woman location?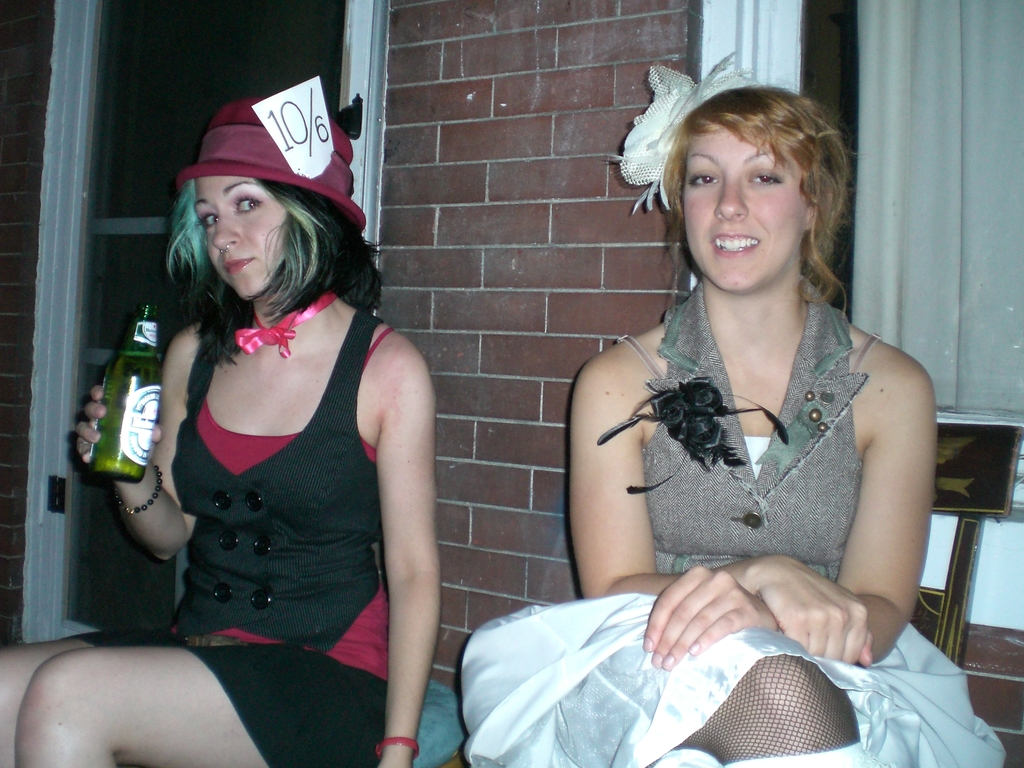
bbox(92, 70, 428, 763)
